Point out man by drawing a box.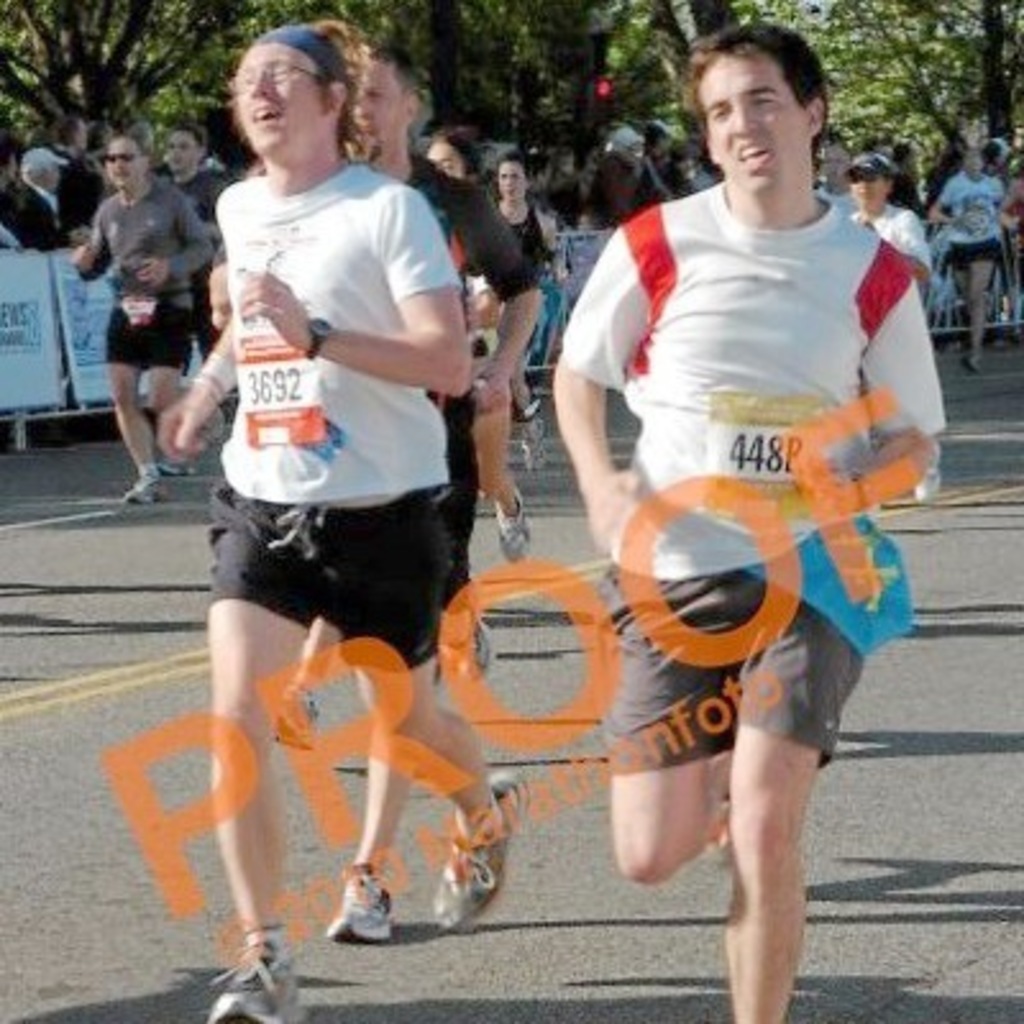
BBox(346, 41, 545, 934).
